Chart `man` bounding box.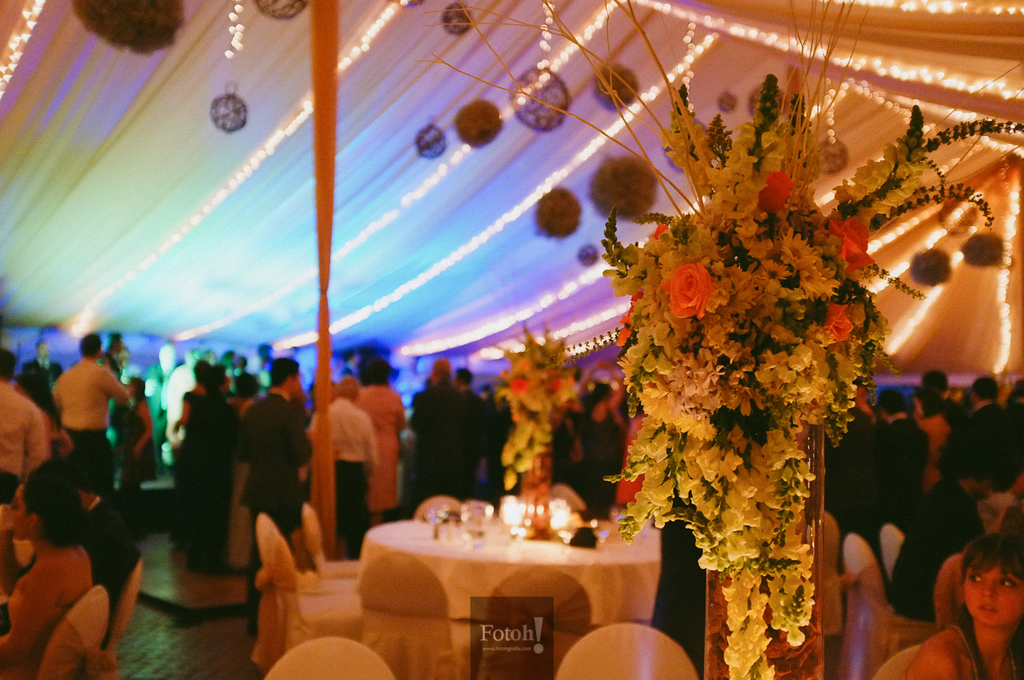
Charted: [234, 358, 311, 638].
